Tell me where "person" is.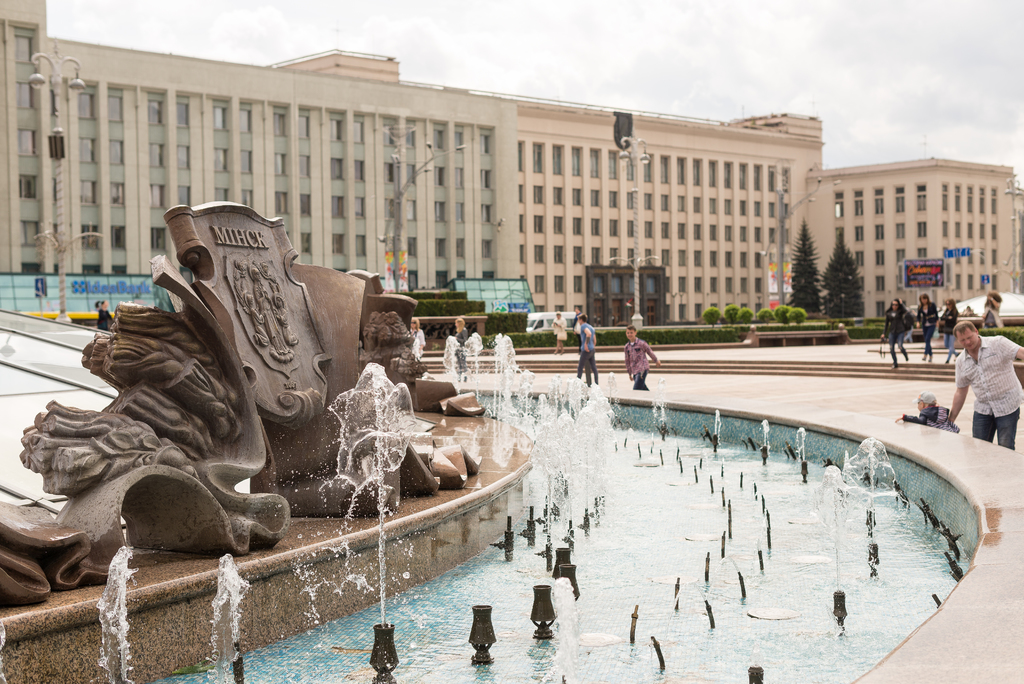
"person" is at crop(980, 297, 1005, 329).
